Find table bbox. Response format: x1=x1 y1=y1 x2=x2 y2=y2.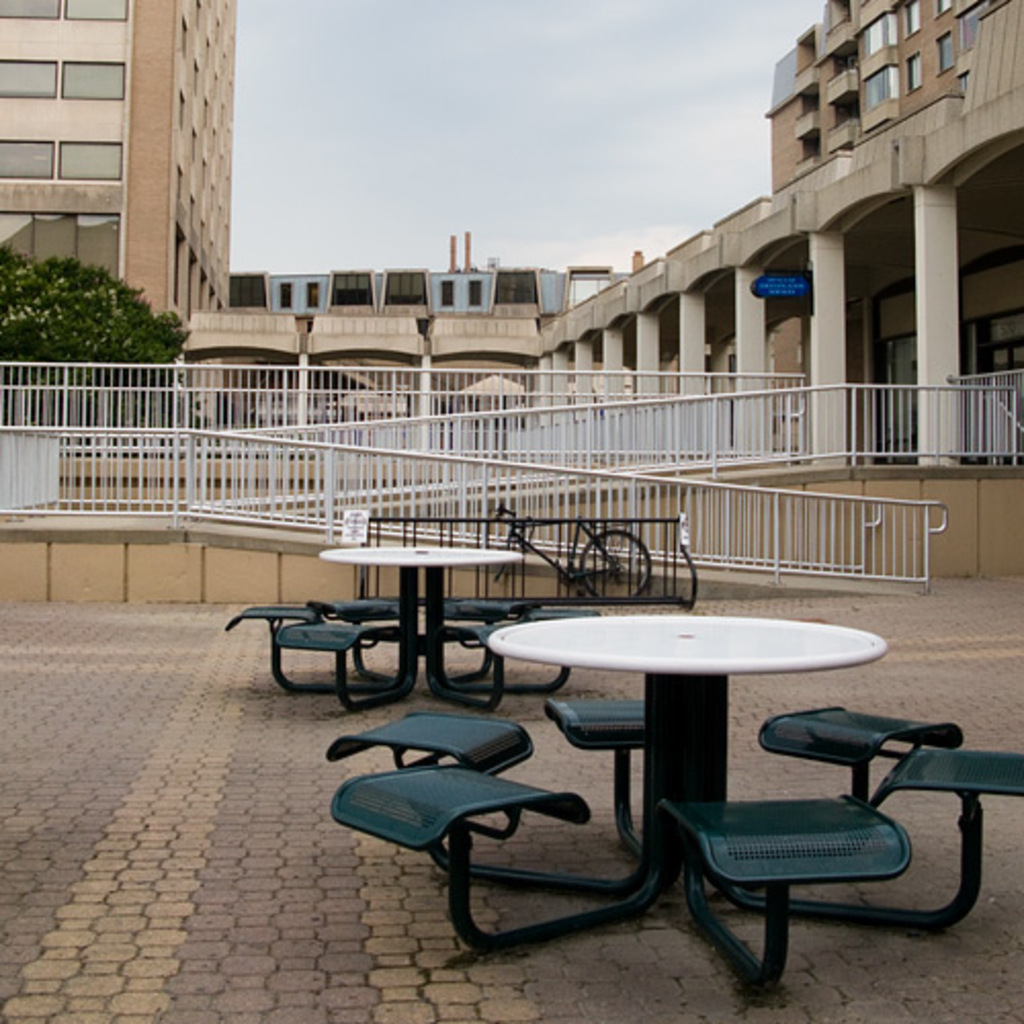
x1=311 y1=532 x2=522 y2=696.
